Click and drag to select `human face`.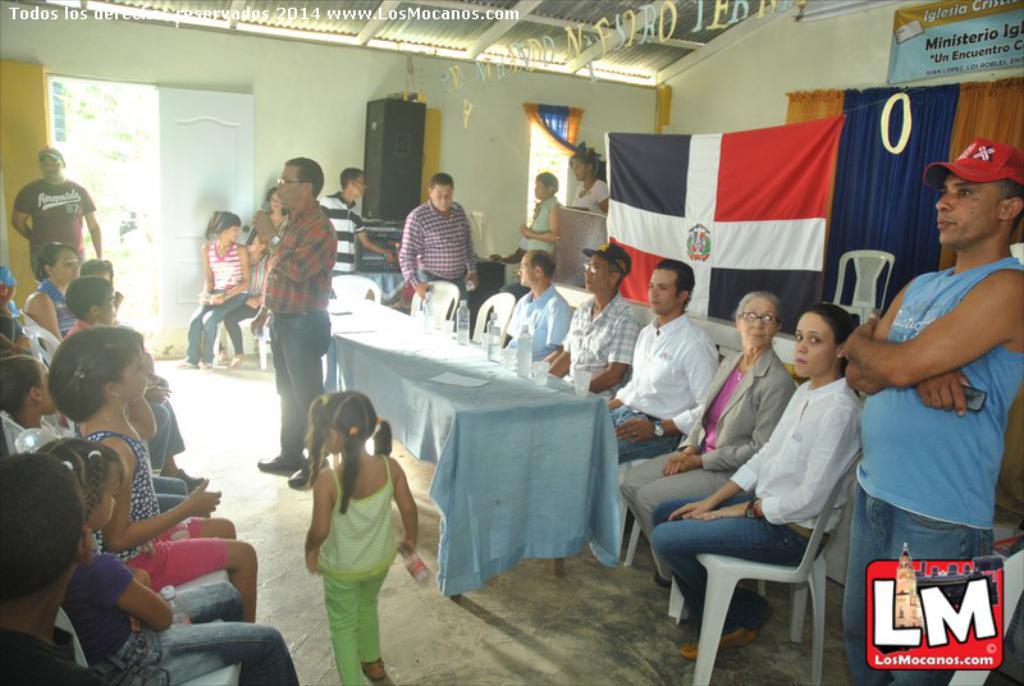
Selection: (535,184,541,200).
